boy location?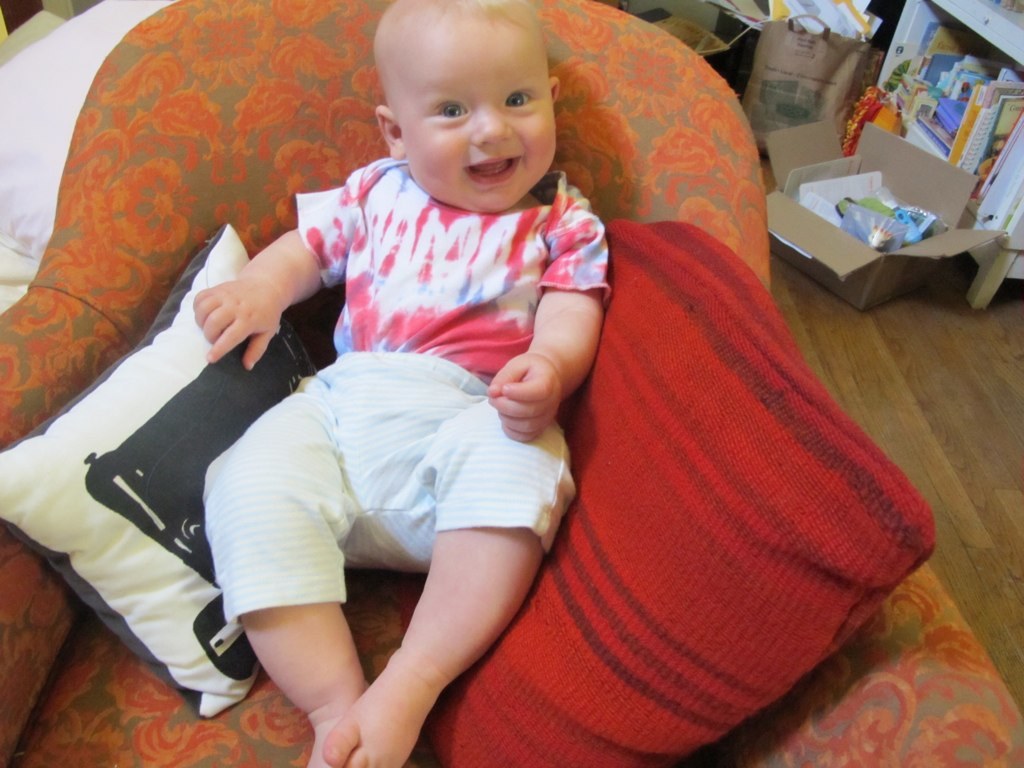
190 5 640 717
